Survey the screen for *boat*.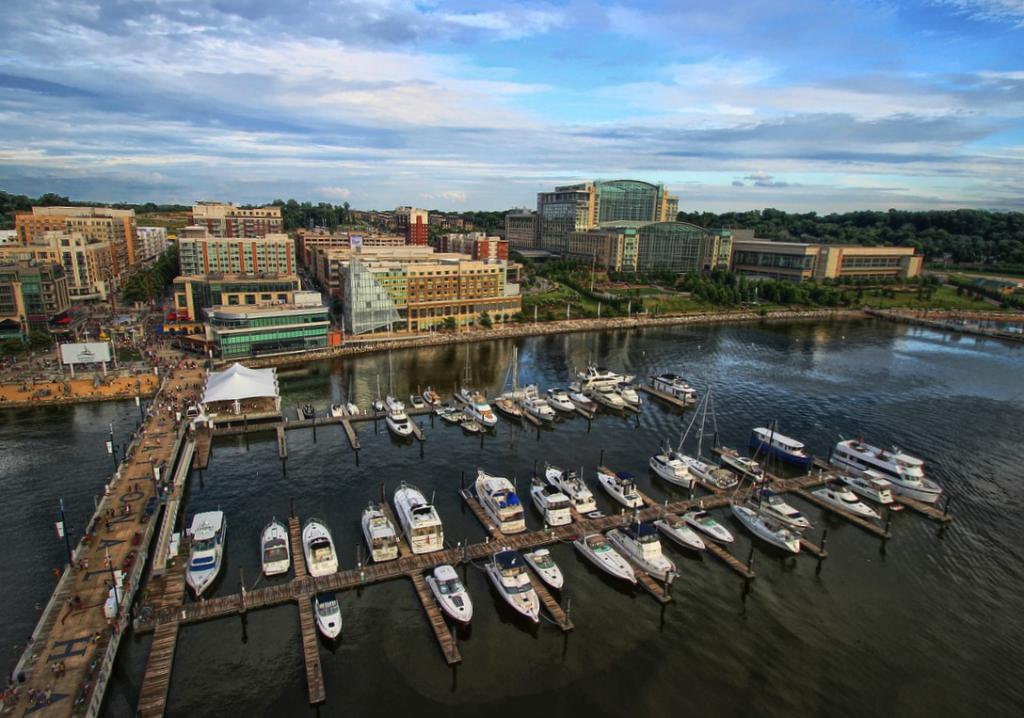
Survey found: x1=385, y1=402, x2=416, y2=439.
